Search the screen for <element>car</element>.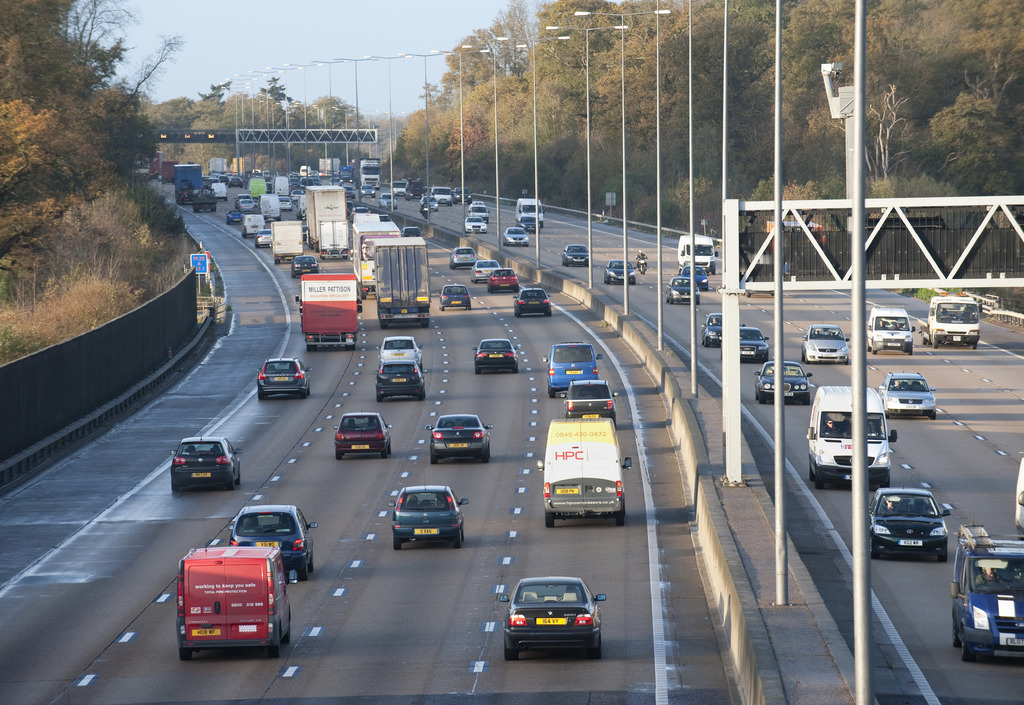
Found at 230,506,317,582.
